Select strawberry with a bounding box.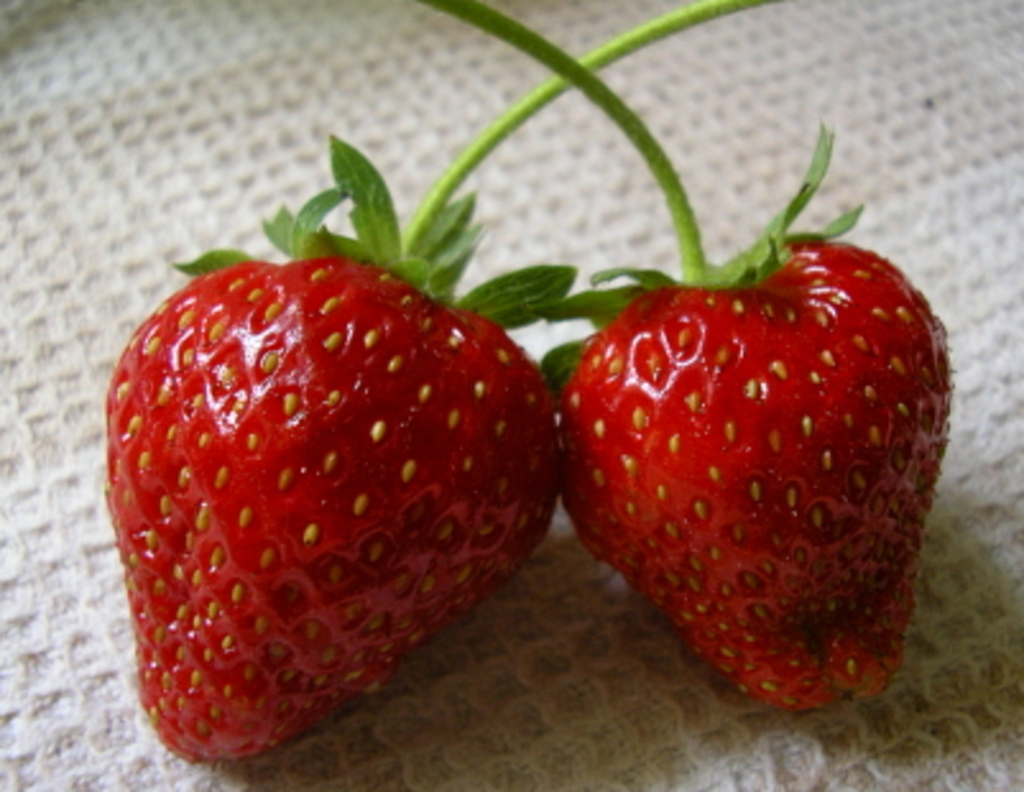
107:3:756:756.
